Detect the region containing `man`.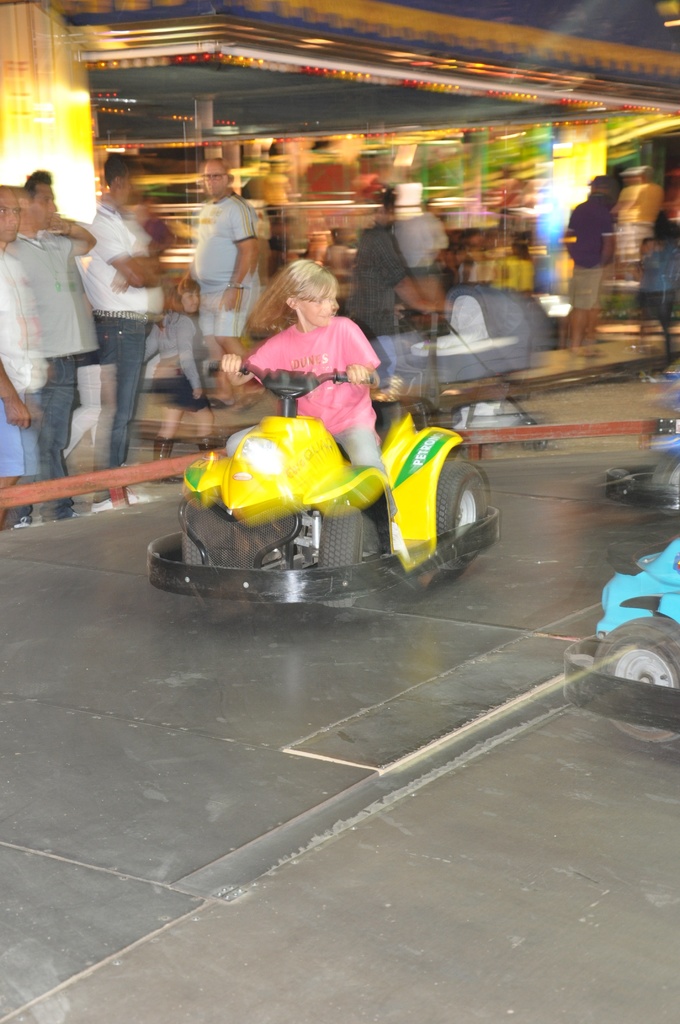
[349,183,450,346].
